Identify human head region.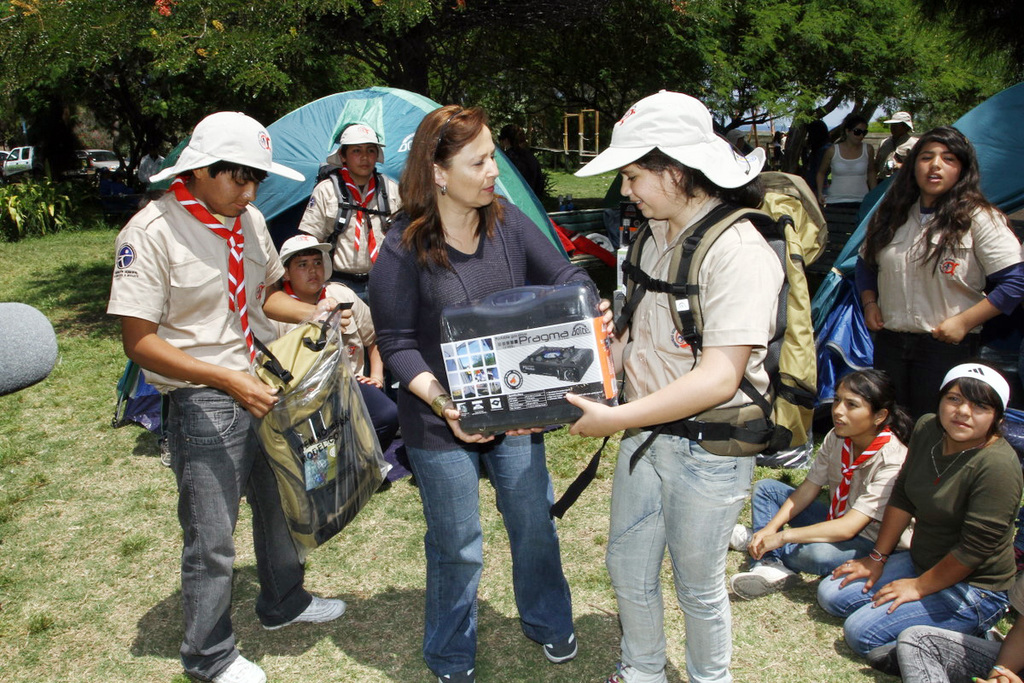
Region: bbox=[614, 90, 715, 220].
